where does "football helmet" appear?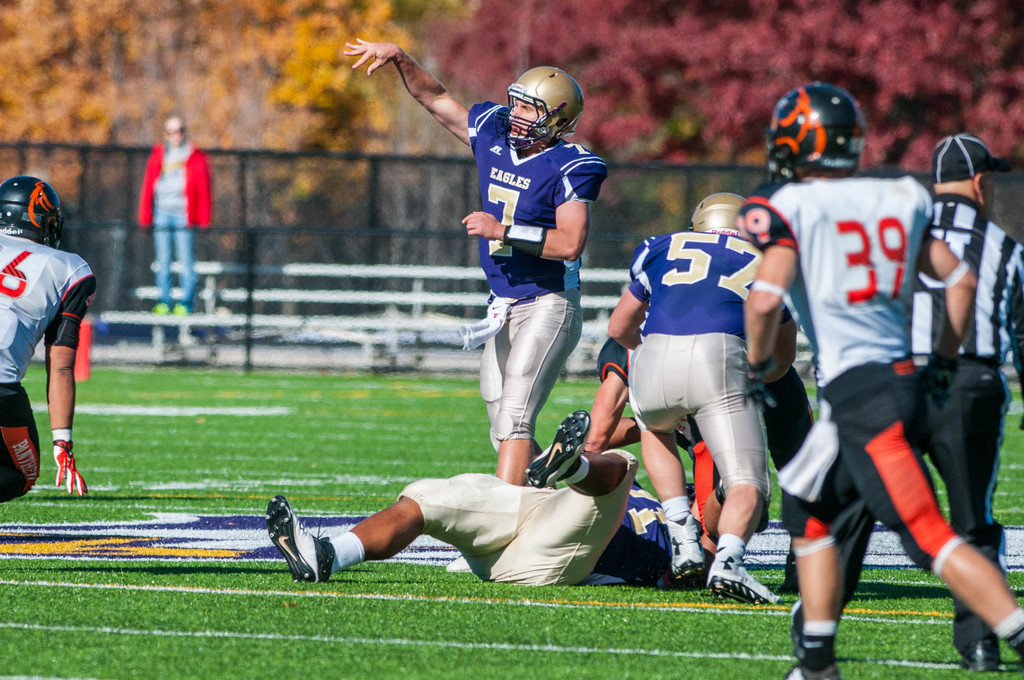
Appears at box=[764, 84, 877, 175].
